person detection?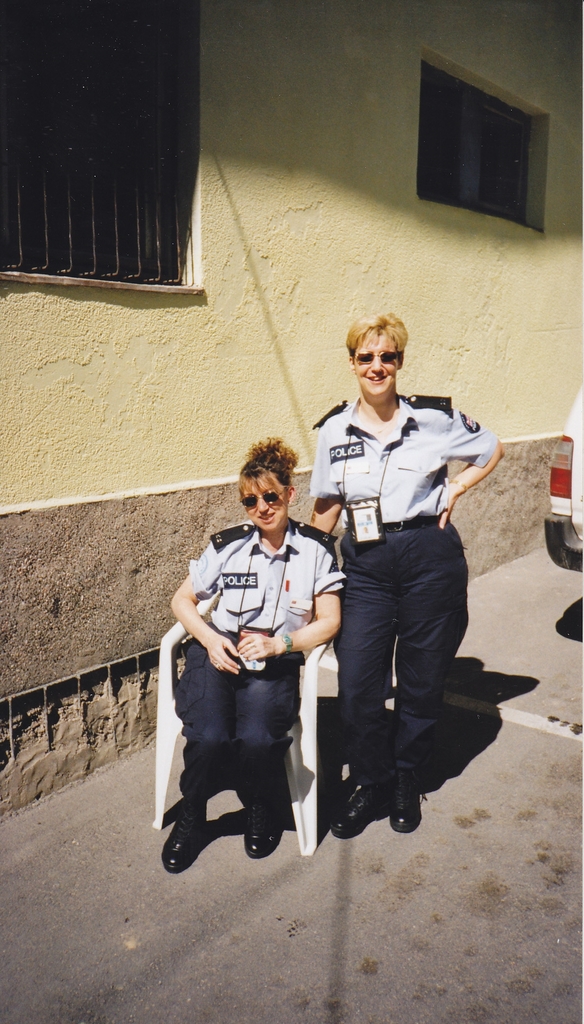
select_region(160, 486, 338, 864)
